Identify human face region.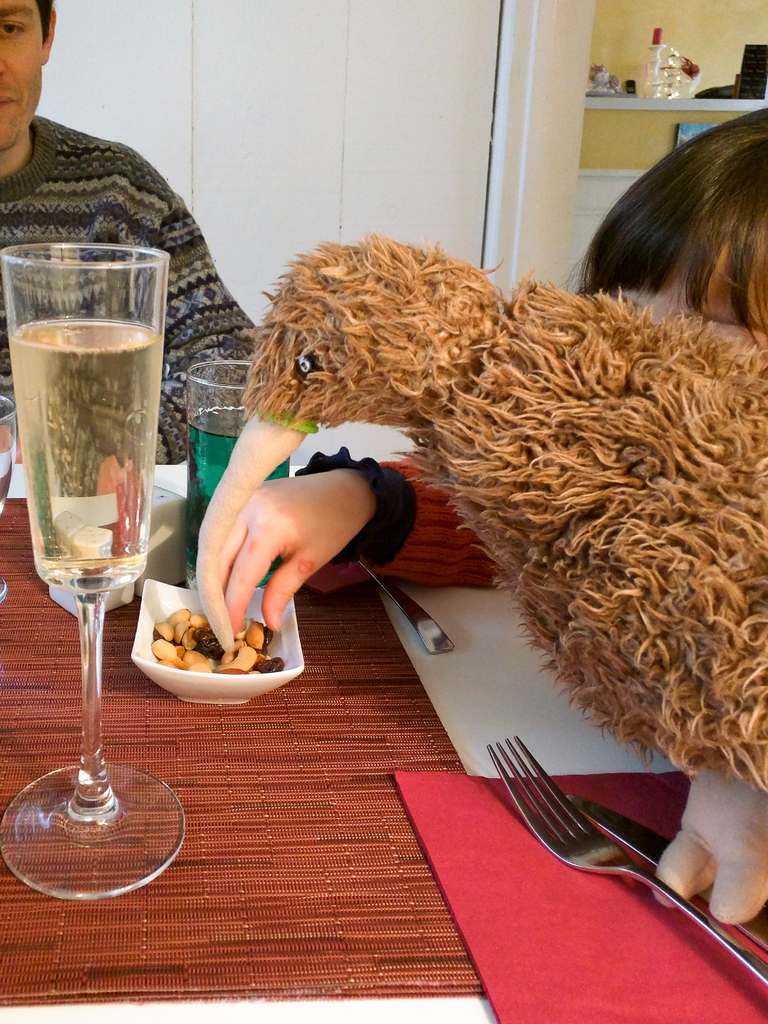
Region: select_region(0, 0, 43, 154).
